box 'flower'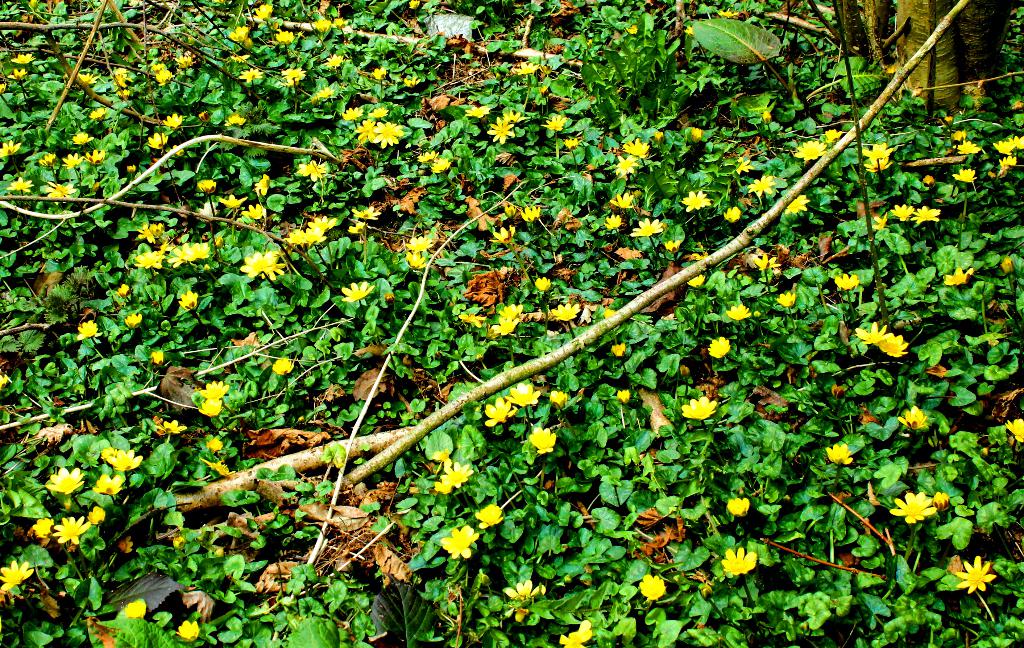
371/67/394/83
